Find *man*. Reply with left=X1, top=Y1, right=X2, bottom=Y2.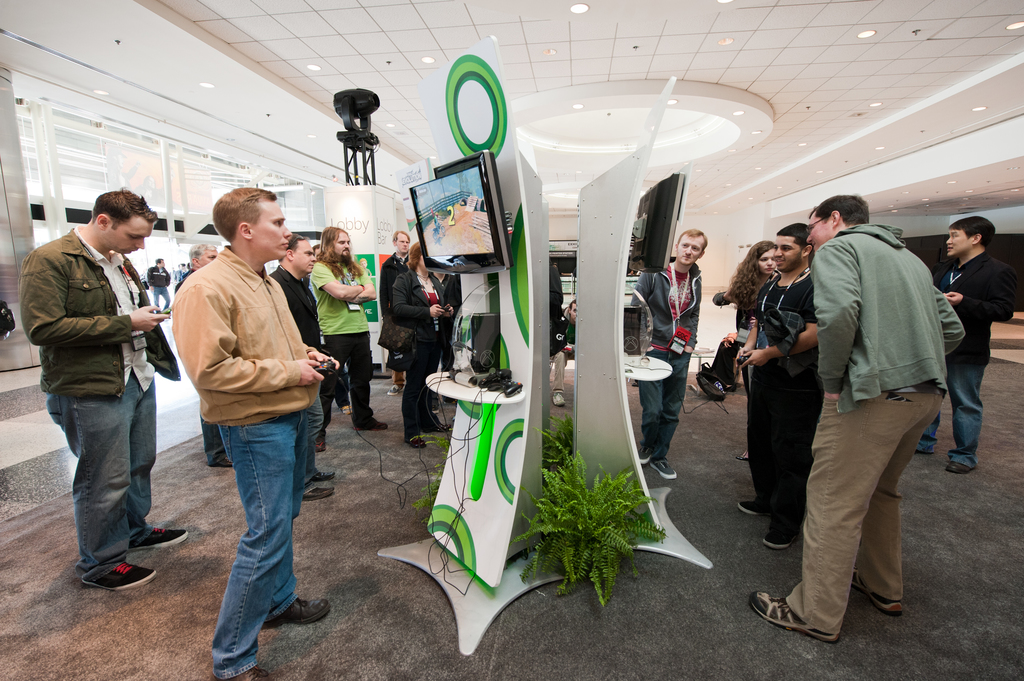
left=929, top=213, right=1016, bottom=474.
